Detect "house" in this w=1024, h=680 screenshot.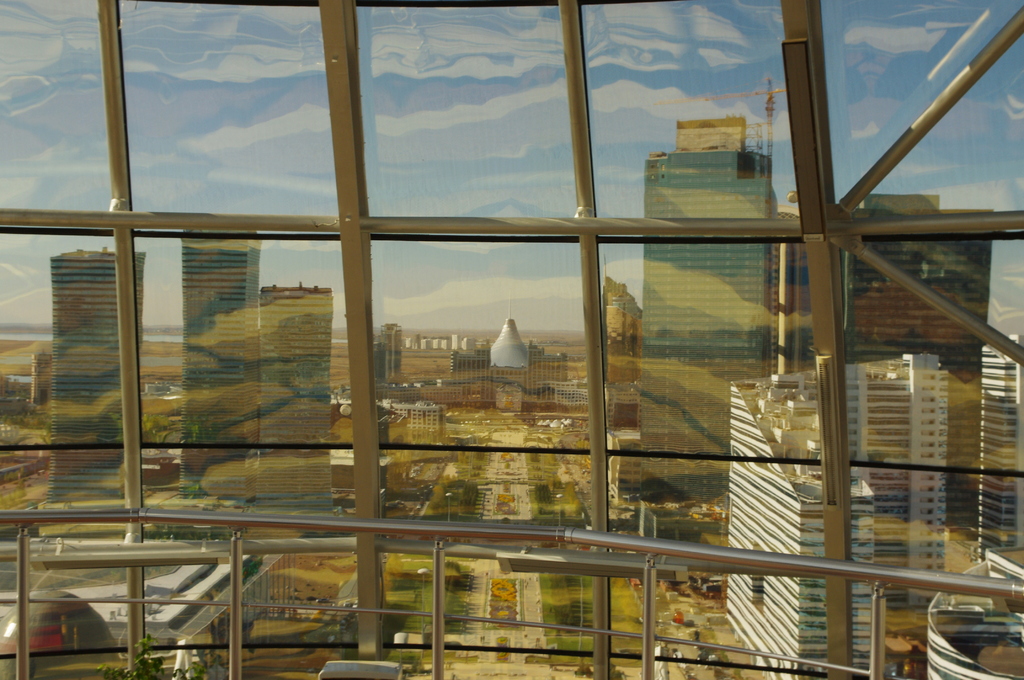
Detection: select_region(641, 110, 1023, 672).
